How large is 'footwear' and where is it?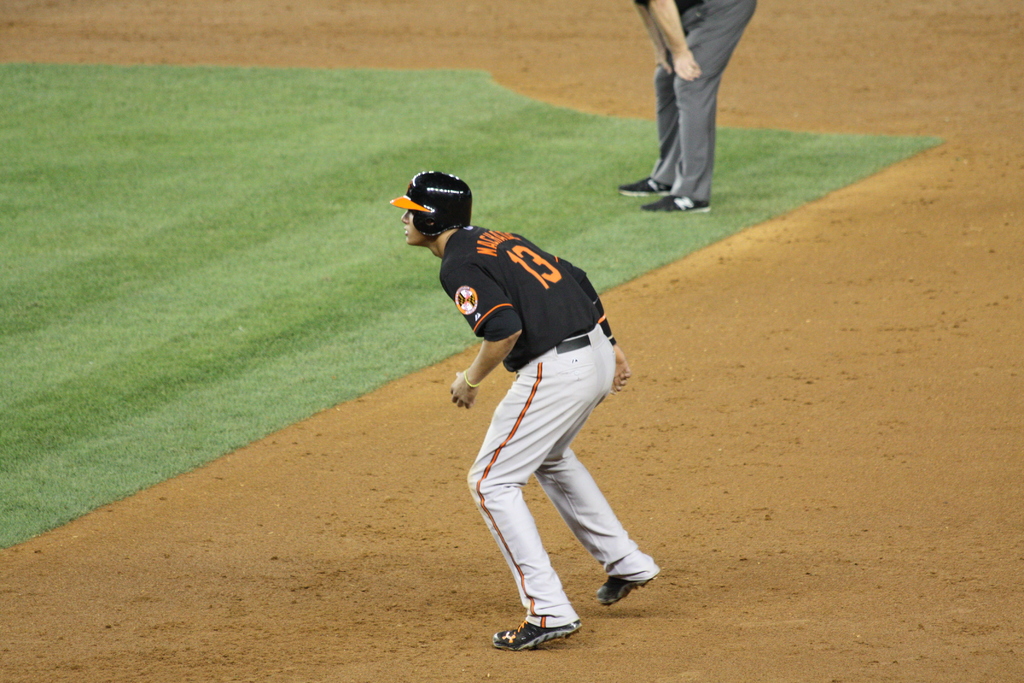
Bounding box: 652:186:712:213.
